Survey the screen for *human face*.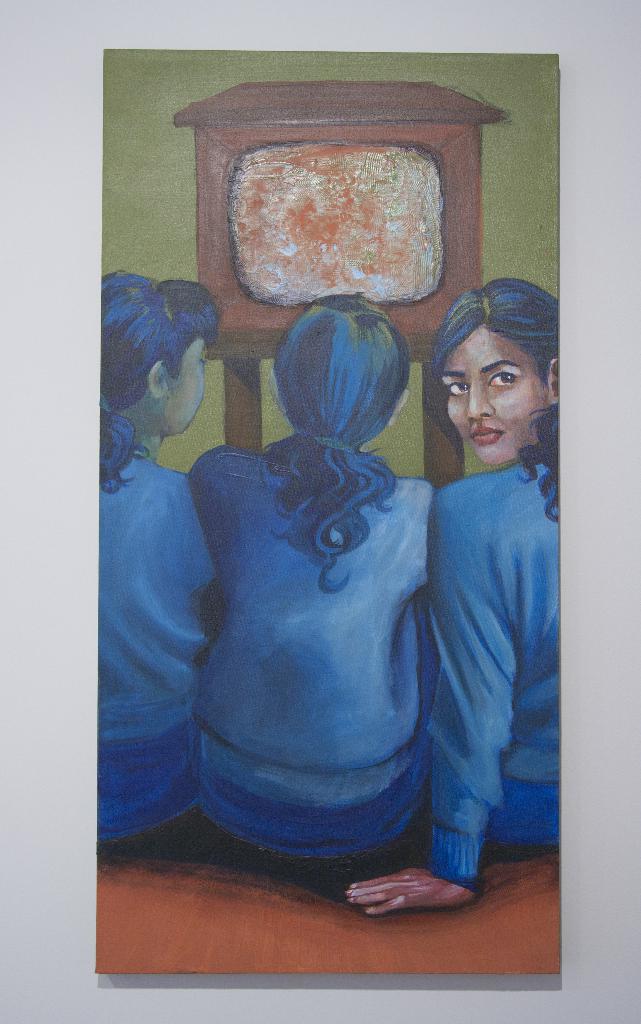
Survey found: [x1=158, y1=337, x2=210, y2=438].
